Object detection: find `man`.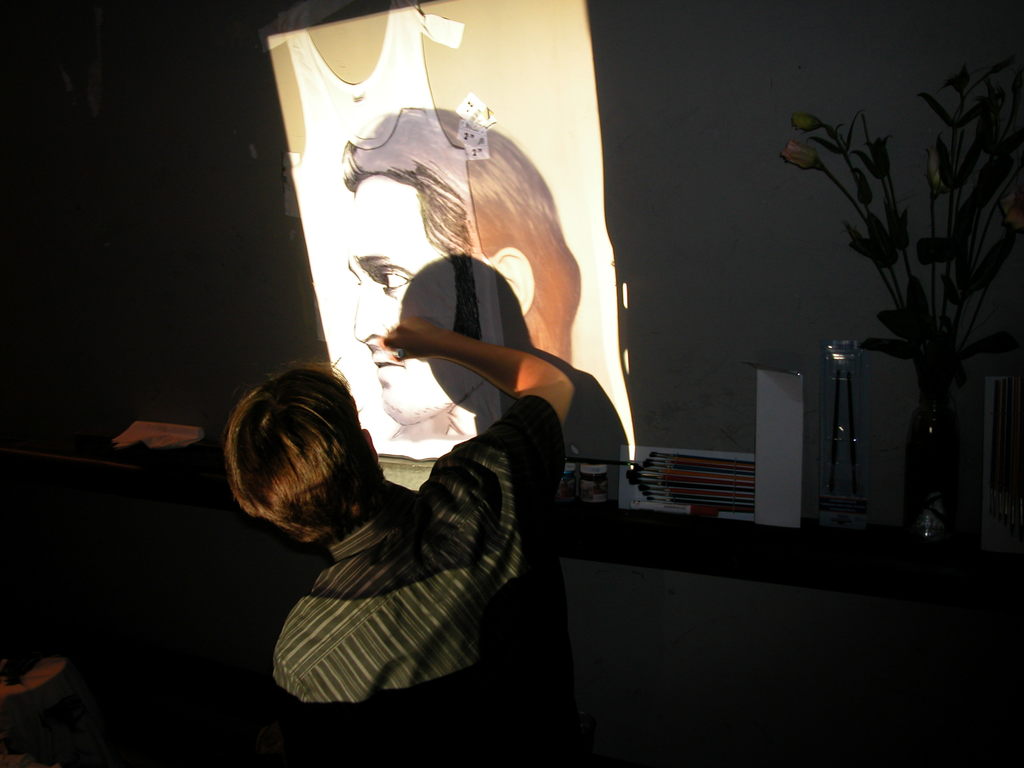
349 104 578 440.
